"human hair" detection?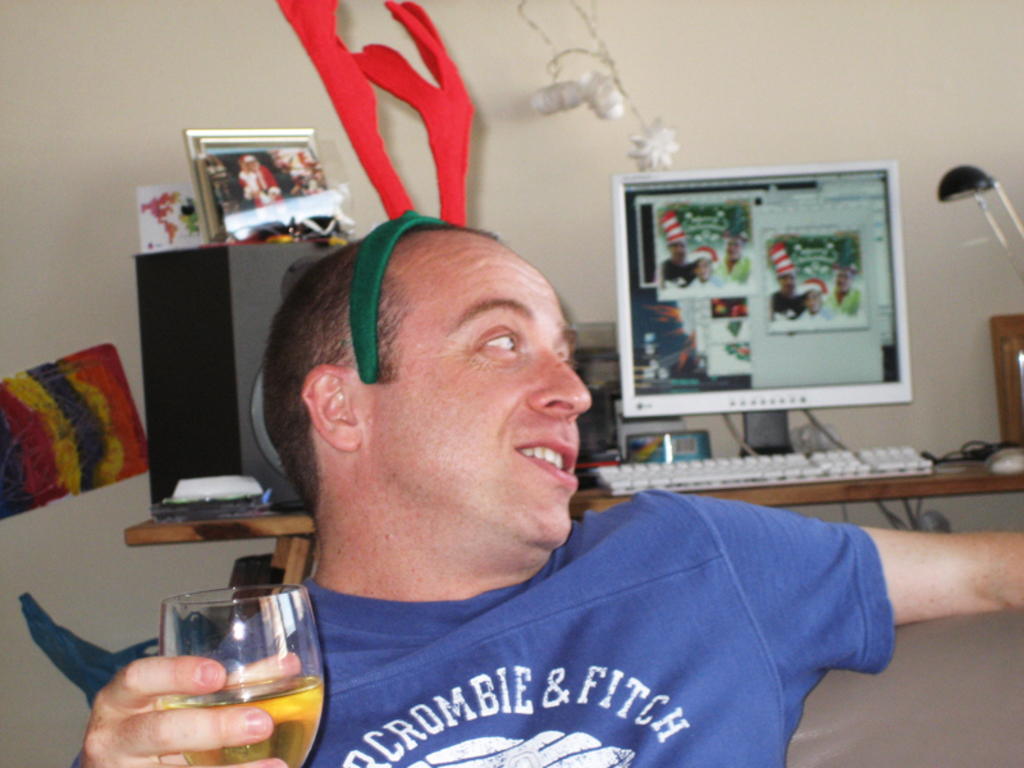
detection(260, 236, 492, 509)
